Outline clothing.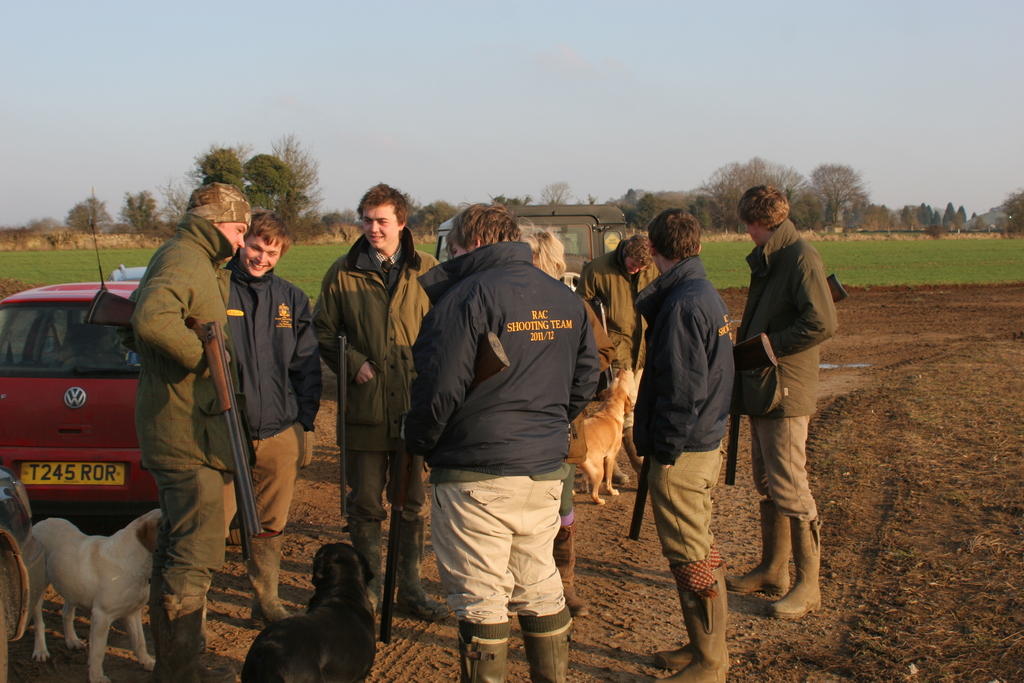
Outline: <box>729,215,836,520</box>.
